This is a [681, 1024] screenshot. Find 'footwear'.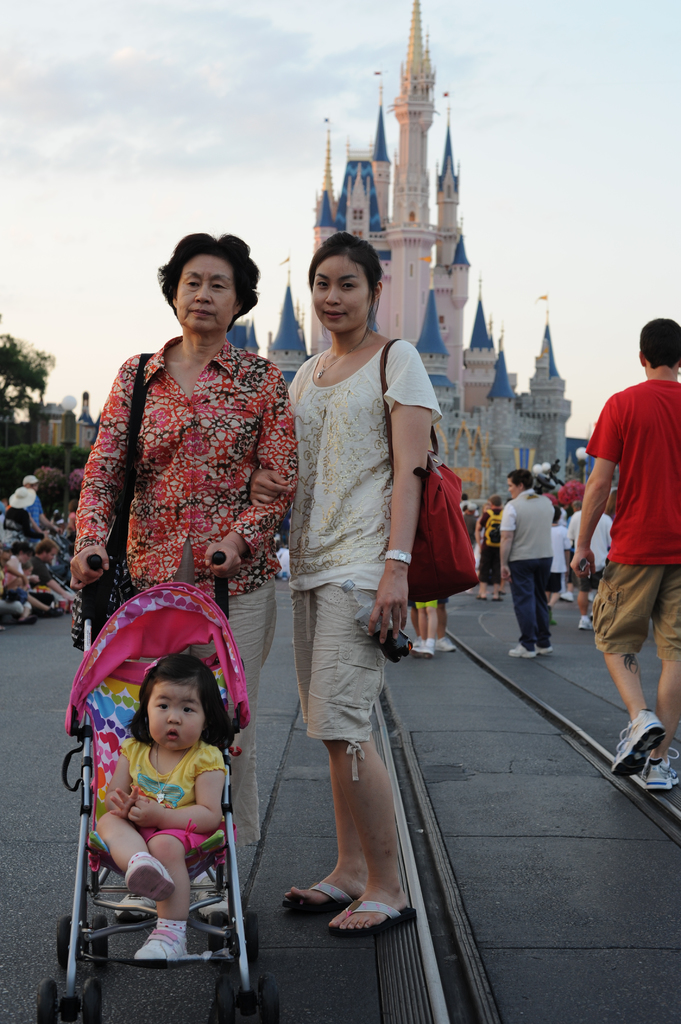
Bounding box: bbox=[191, 868, 230, 924].
